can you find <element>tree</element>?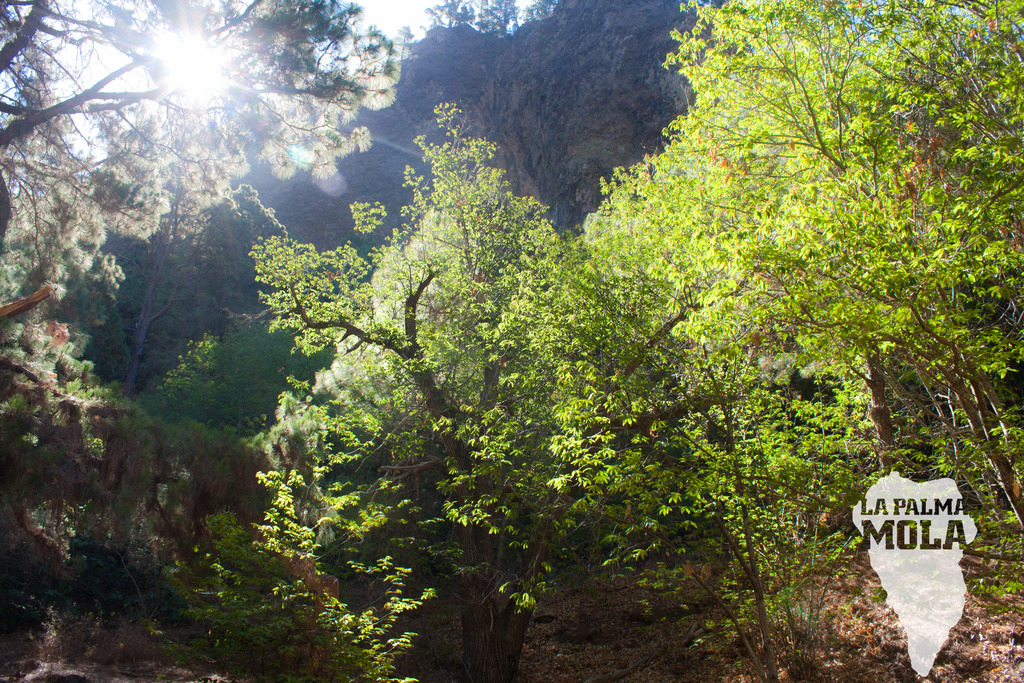
Yes, bounding box: [left=131, top=92, right=762, bottom=681].
